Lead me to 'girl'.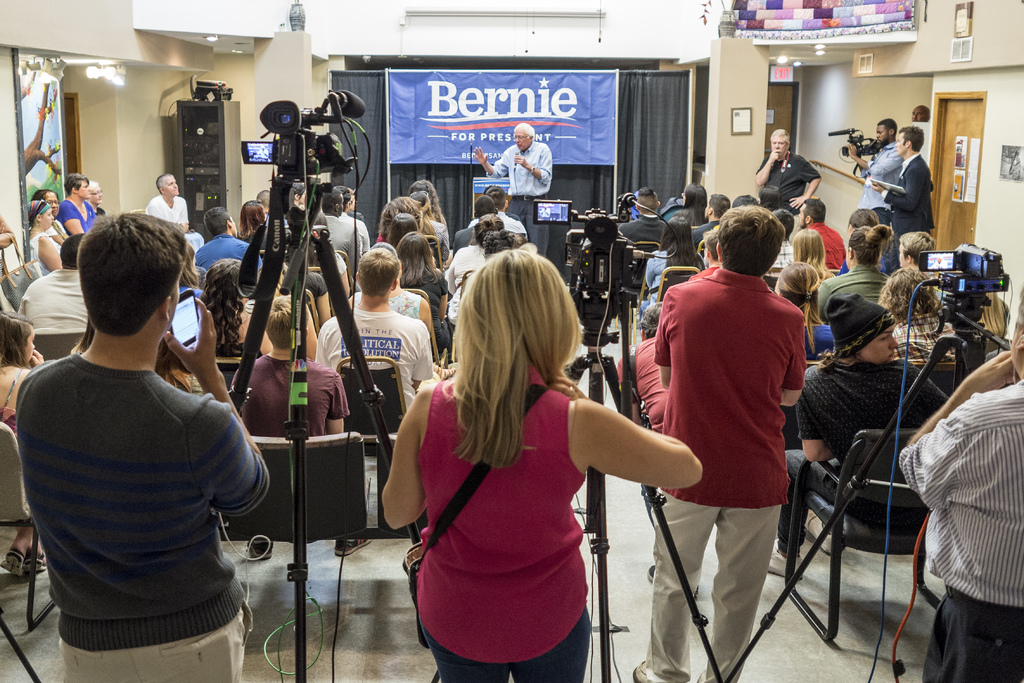
Lead to region(0, 309, 49, 577).
